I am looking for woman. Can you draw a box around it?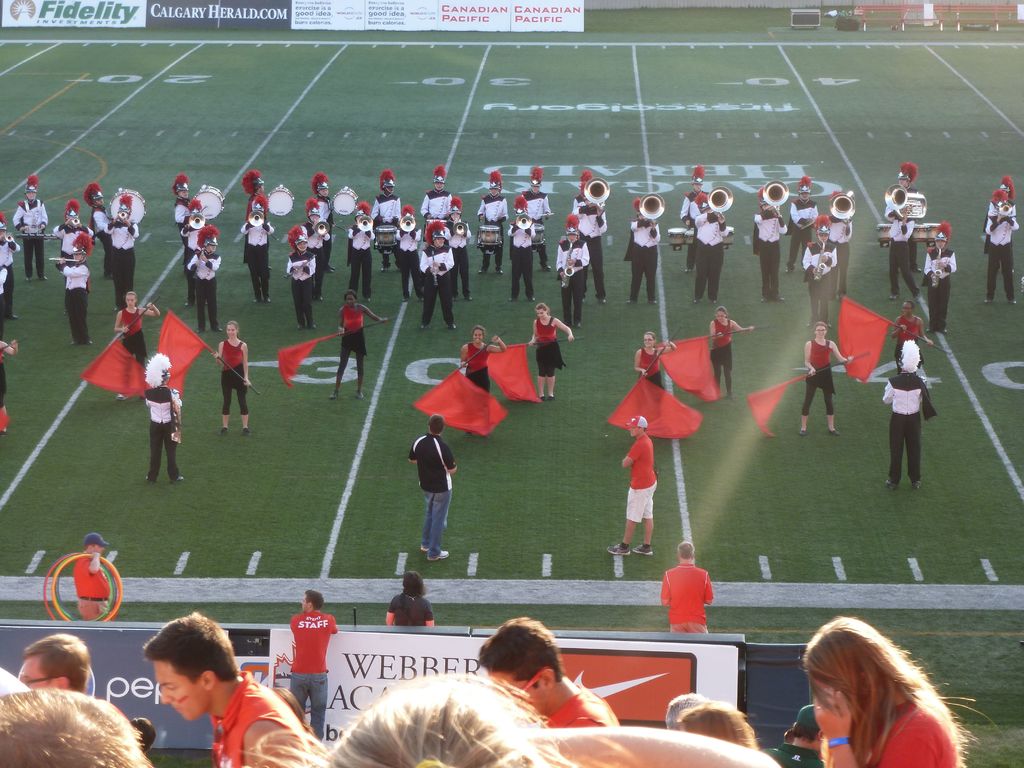
Sure, the bounding box is box=[210, 319, 252, 437].
